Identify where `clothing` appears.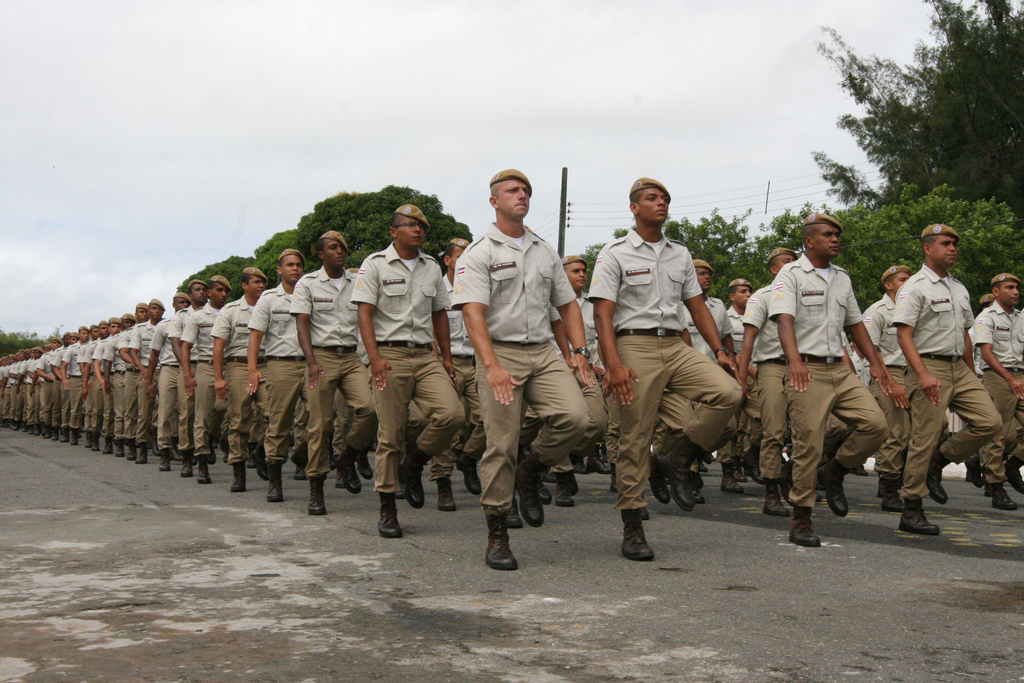
Appears at box=[584, 230, 743, 514].
